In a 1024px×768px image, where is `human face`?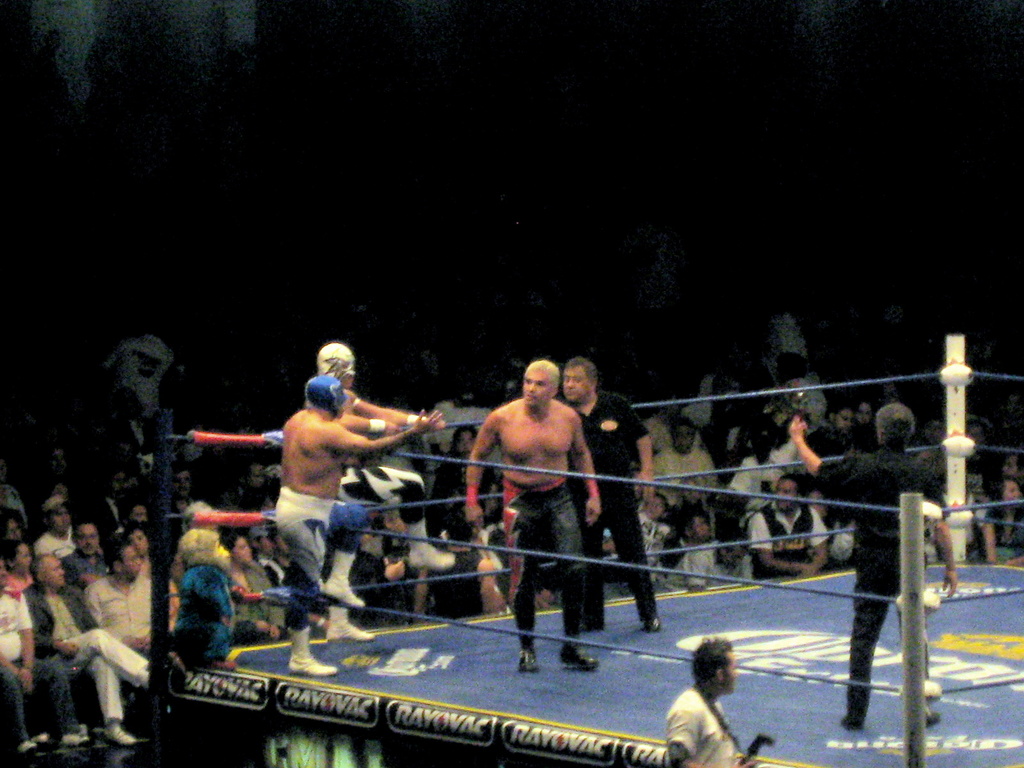
locate(173, 500, 187, 514).
